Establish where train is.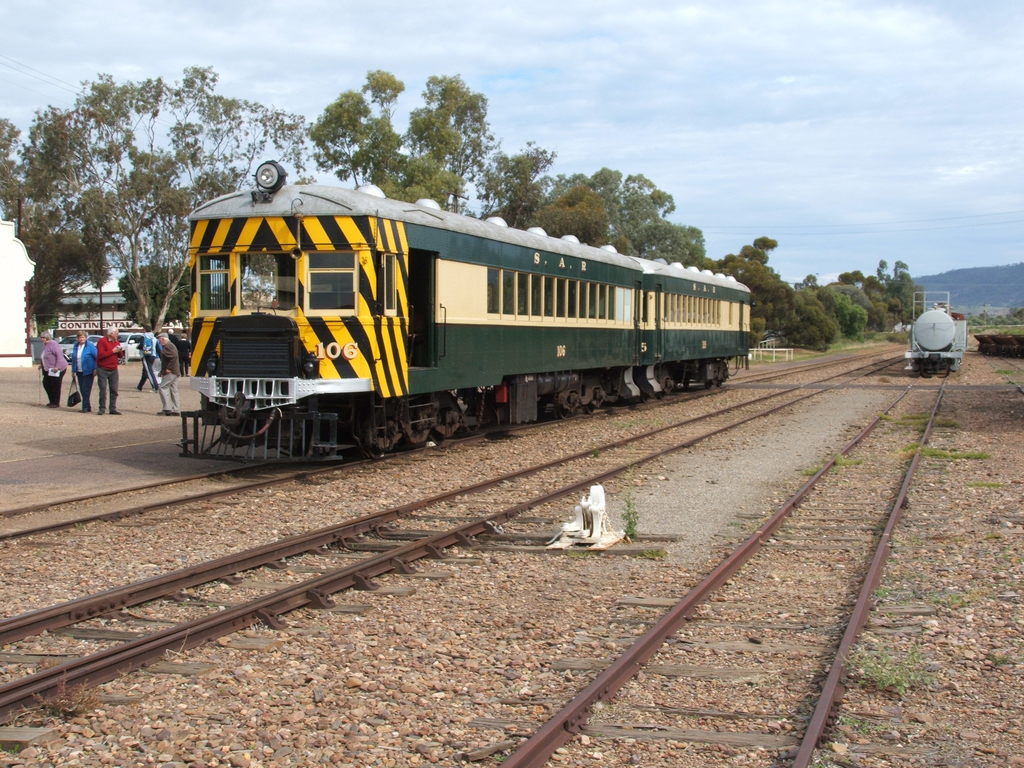
Established at [174, 157, 760, 470].
